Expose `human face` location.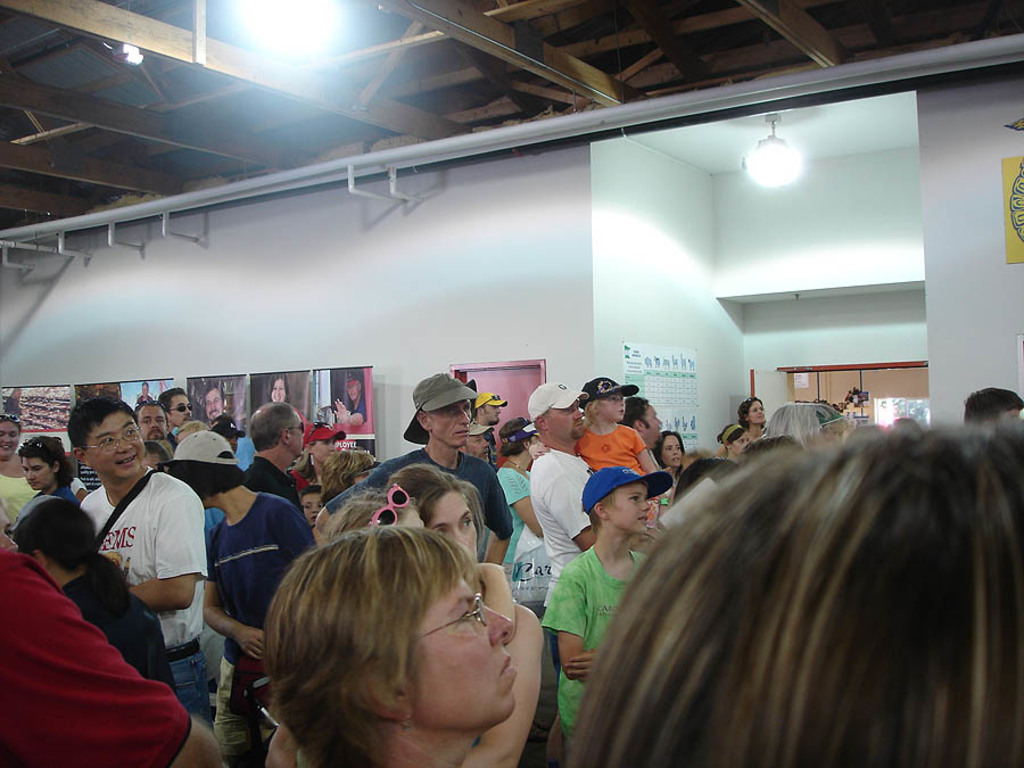
Exposed at x1=660, y1=435, x2=680, y2=466.
